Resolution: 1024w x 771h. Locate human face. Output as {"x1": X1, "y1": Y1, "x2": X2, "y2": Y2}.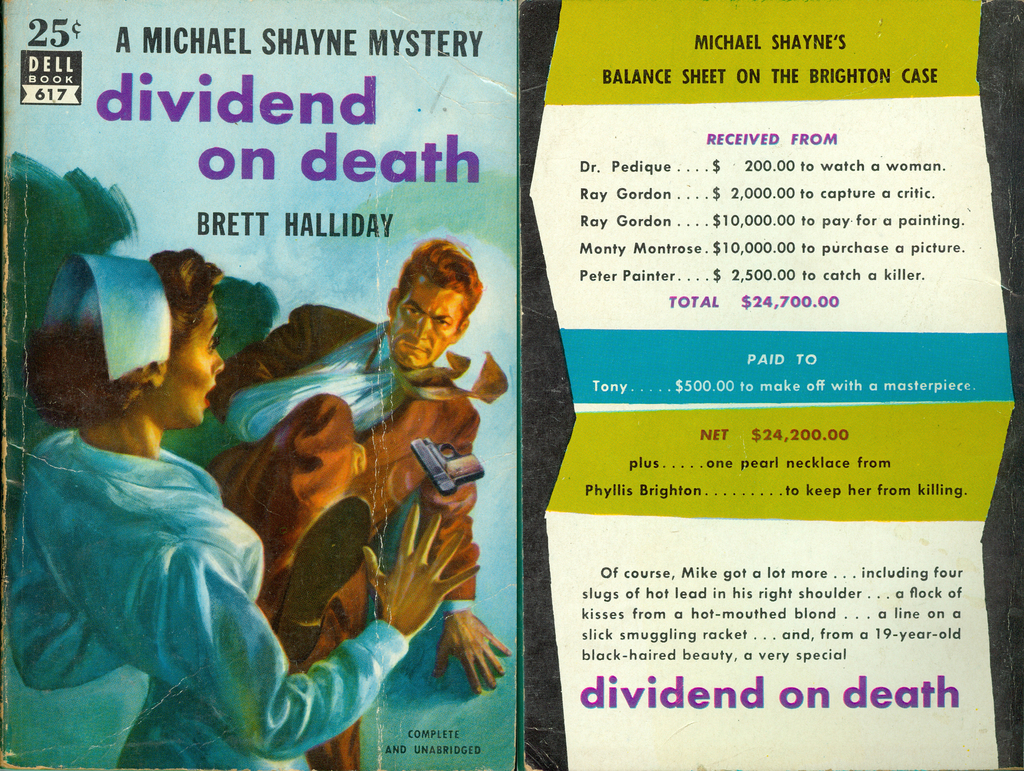
{"x1": 387, "y1": 274, "x2": 465, "y2": 370}.
